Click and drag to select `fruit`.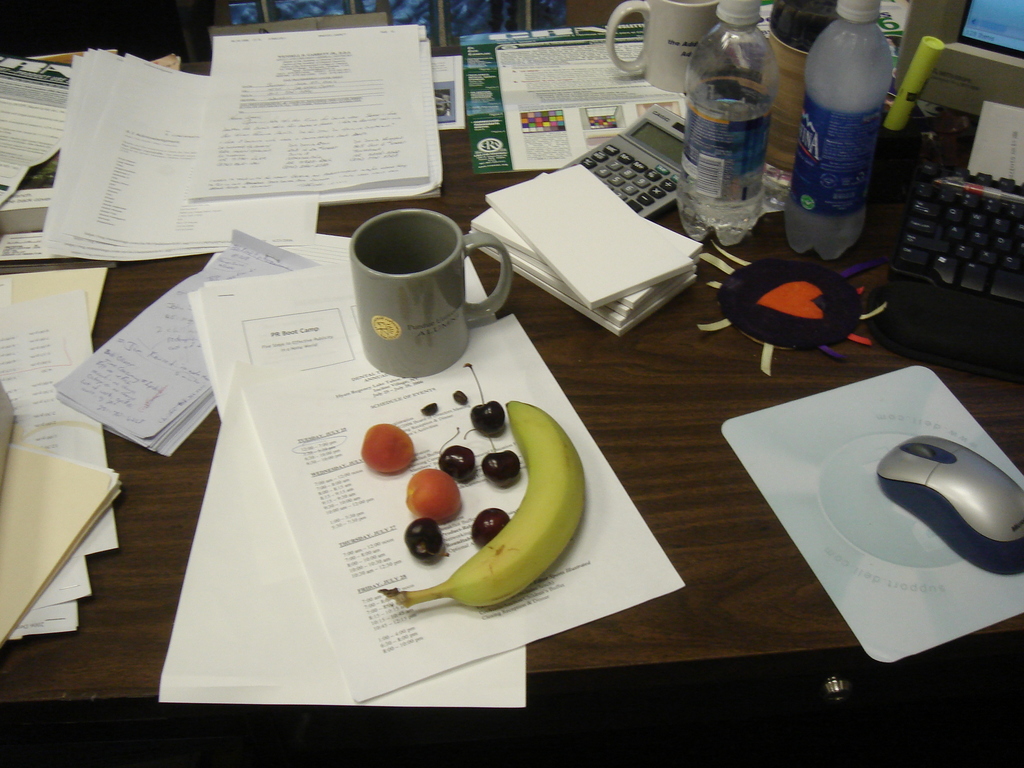
Selection: detection(403, 465, 472, 522).
